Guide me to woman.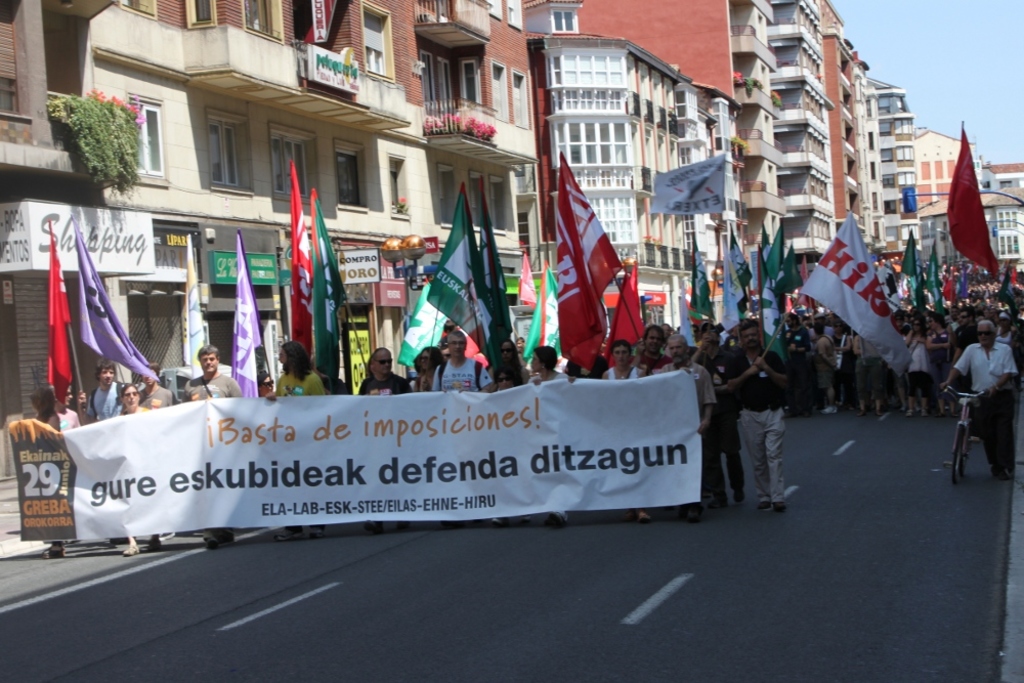
Guidance: bbox=(489, 341, 529, 386).
